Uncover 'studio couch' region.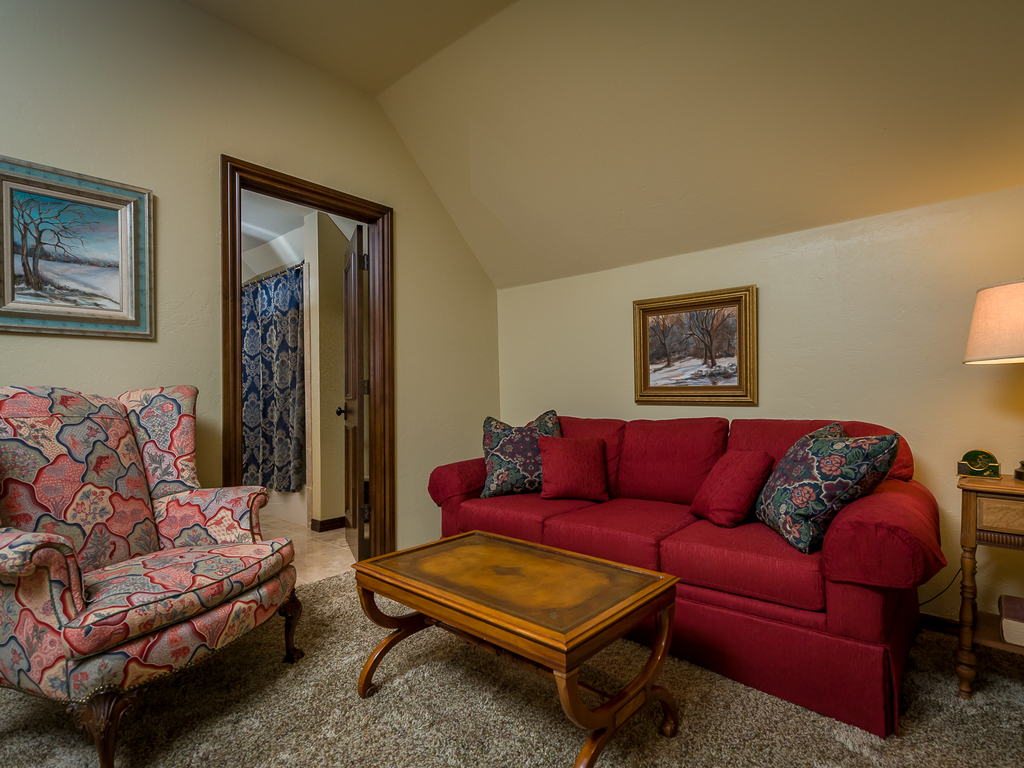
Uncovered: detection(0, 381, 302, 767).
